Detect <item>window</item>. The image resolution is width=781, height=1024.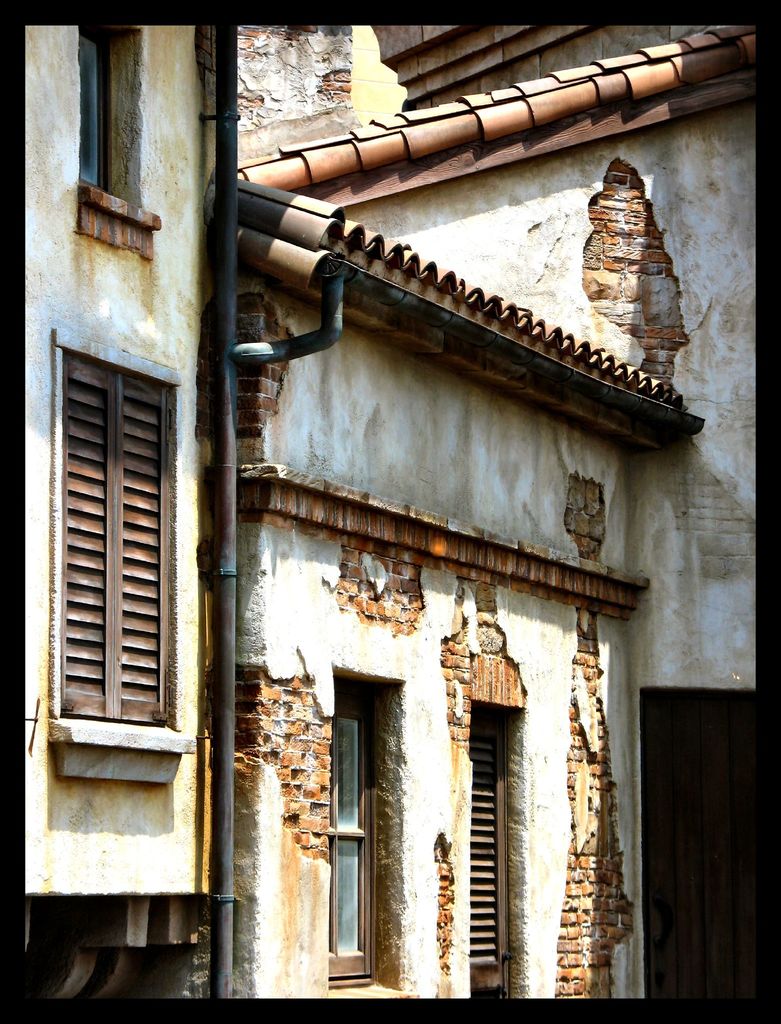
<bbox>47, 324, 190, 784</bbox>.
